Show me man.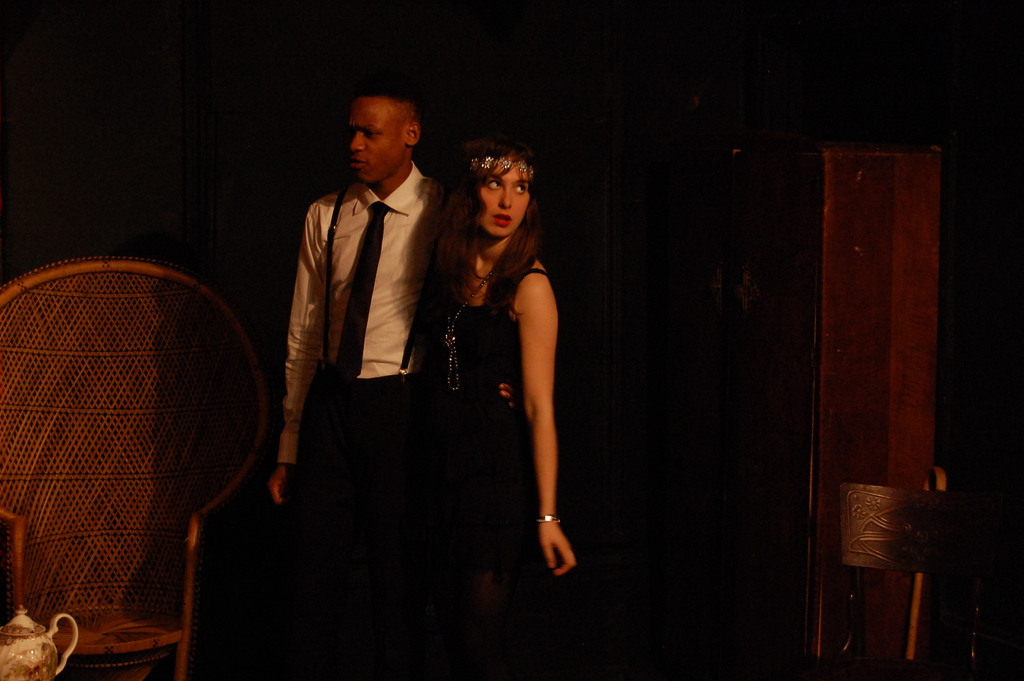
man is here: x1=266 y1=77 x2=449 y2=680.
